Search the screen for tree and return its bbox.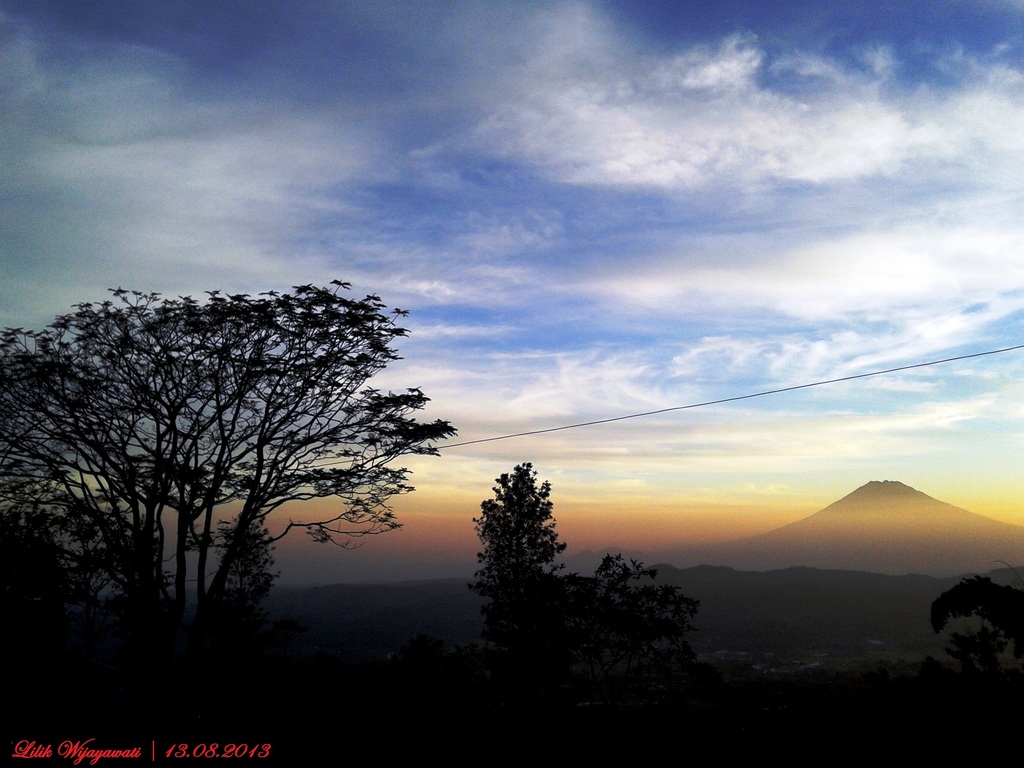
Found: <box>577,548,705,675</box>.
